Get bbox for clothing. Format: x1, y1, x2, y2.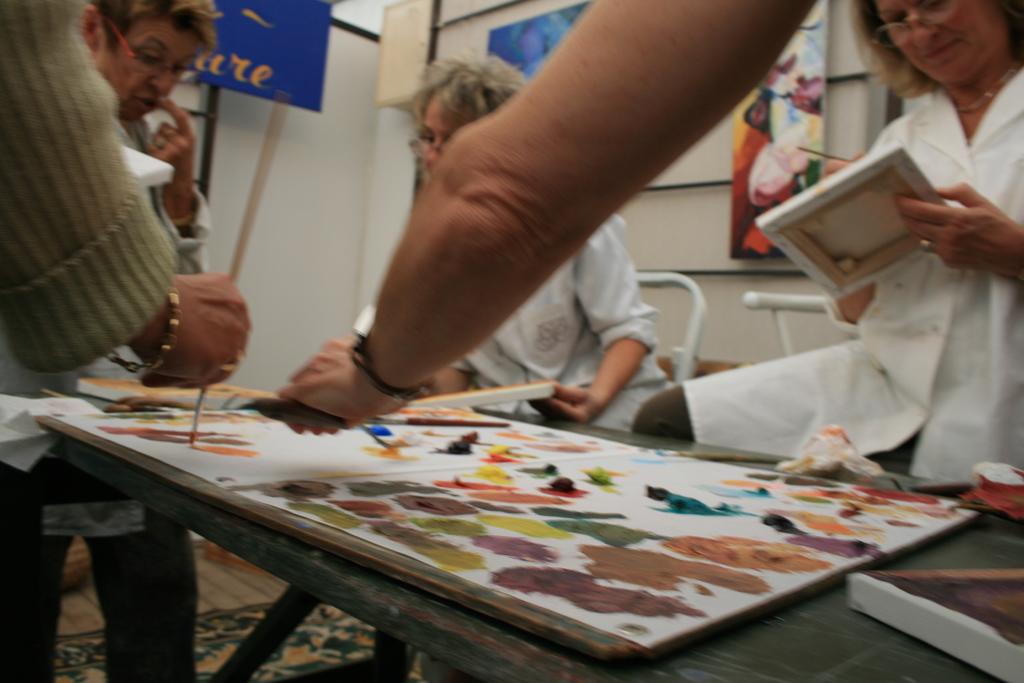
351, 211, 670, 433.
